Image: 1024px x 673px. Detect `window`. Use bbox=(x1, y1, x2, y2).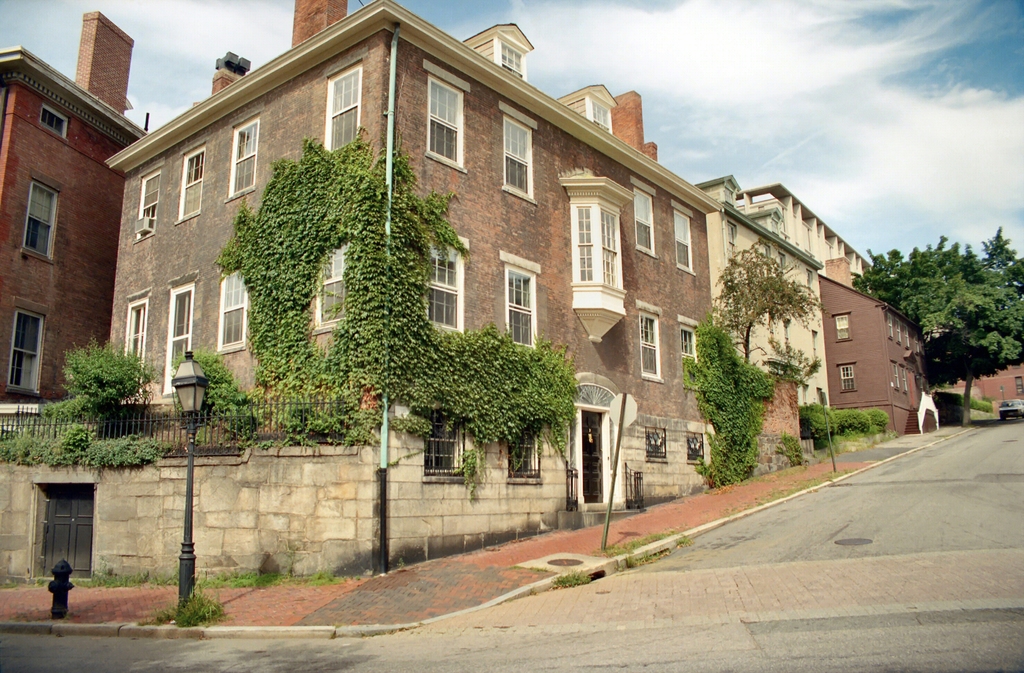
bbox=(499, 244, 542, 351).
